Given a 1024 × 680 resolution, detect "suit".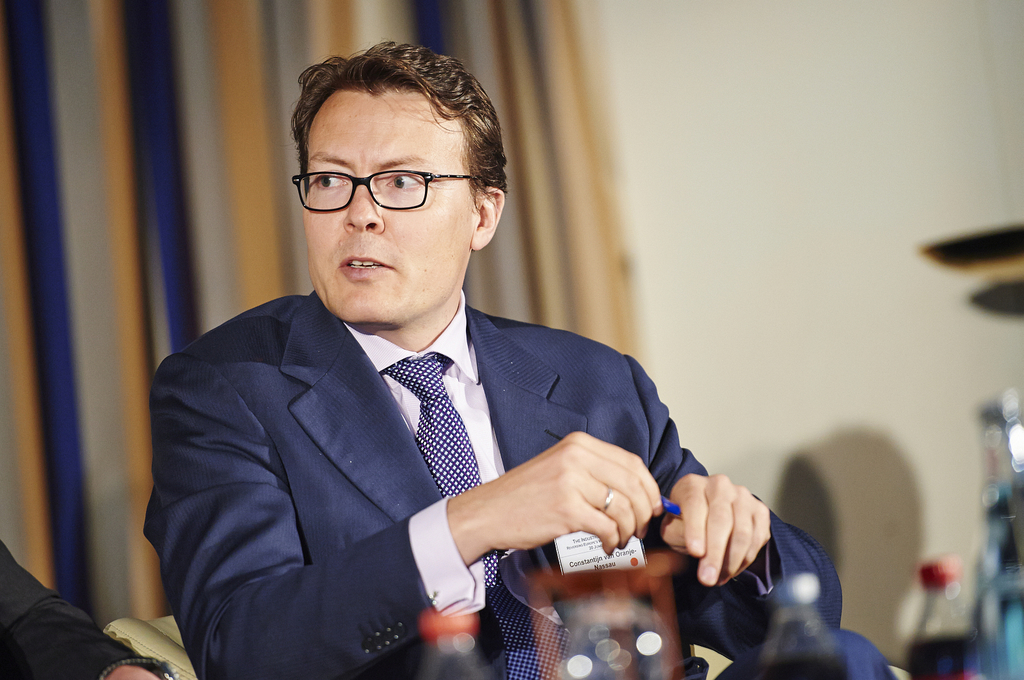
box(0, 540, 179, 679).
